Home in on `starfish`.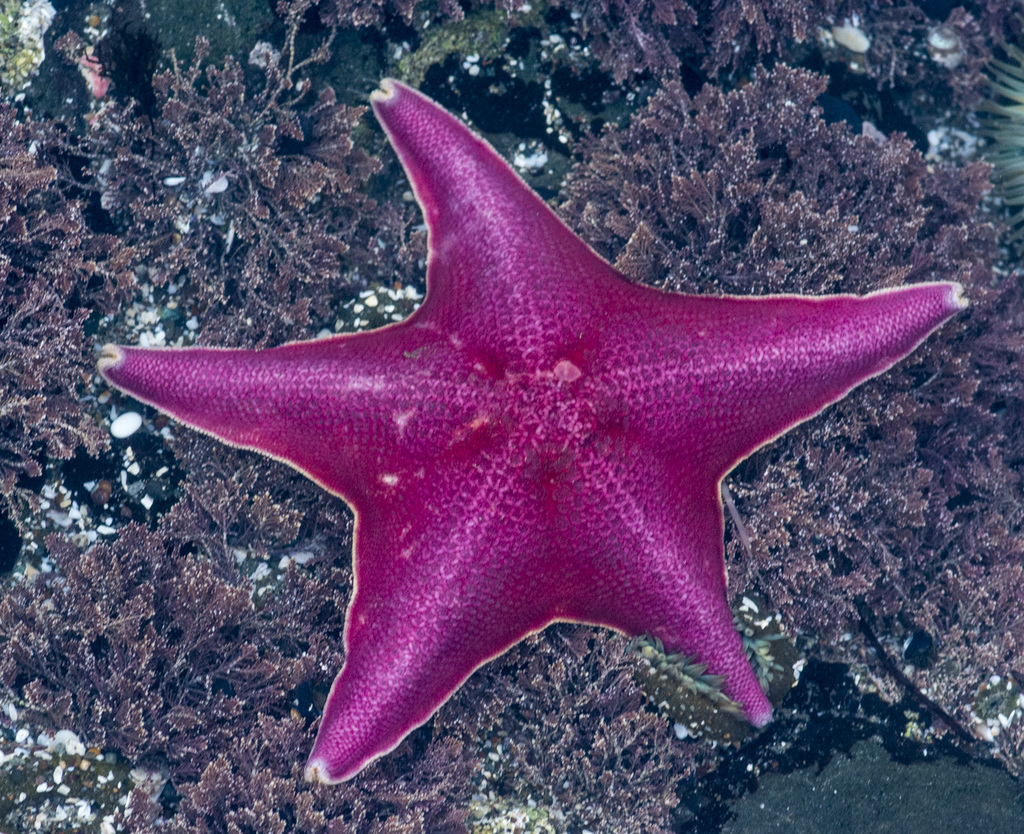
Homed in at bbox=(99, 77, 969, 786).
